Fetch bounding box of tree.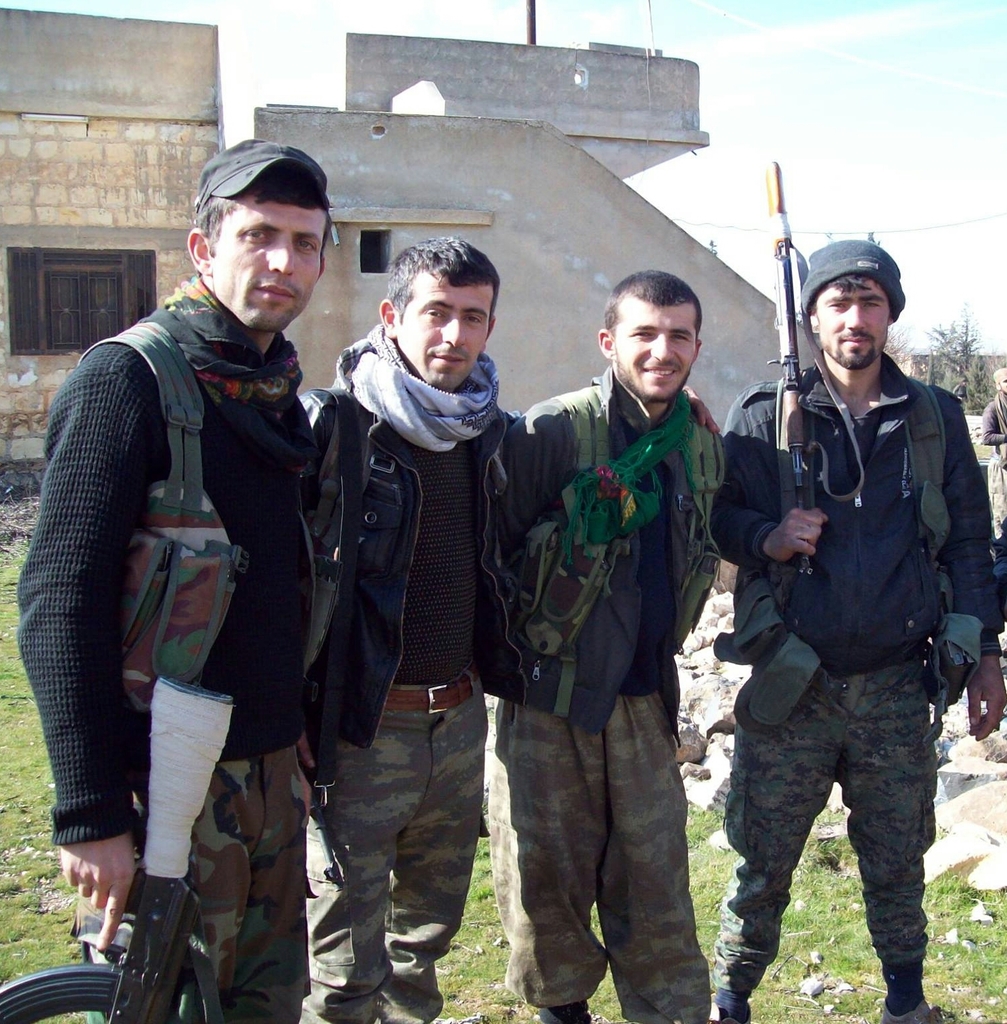
Bbox: region(928, 301, 997, 411).
